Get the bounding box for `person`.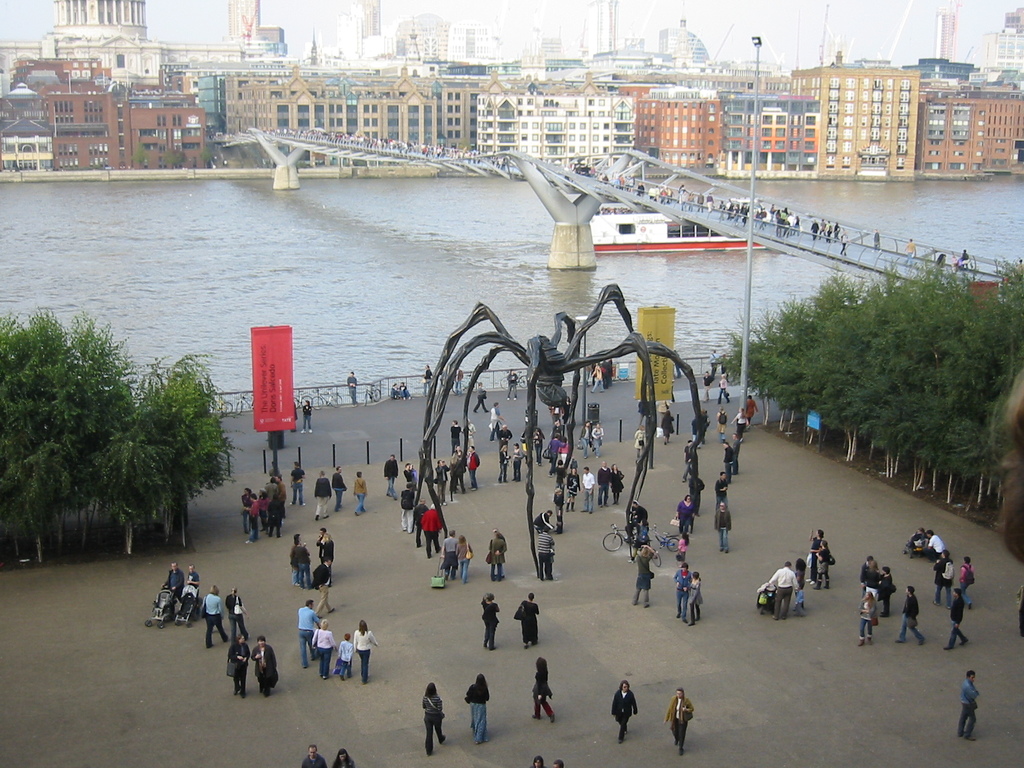
l=609, t=675, r=635, b=742.
